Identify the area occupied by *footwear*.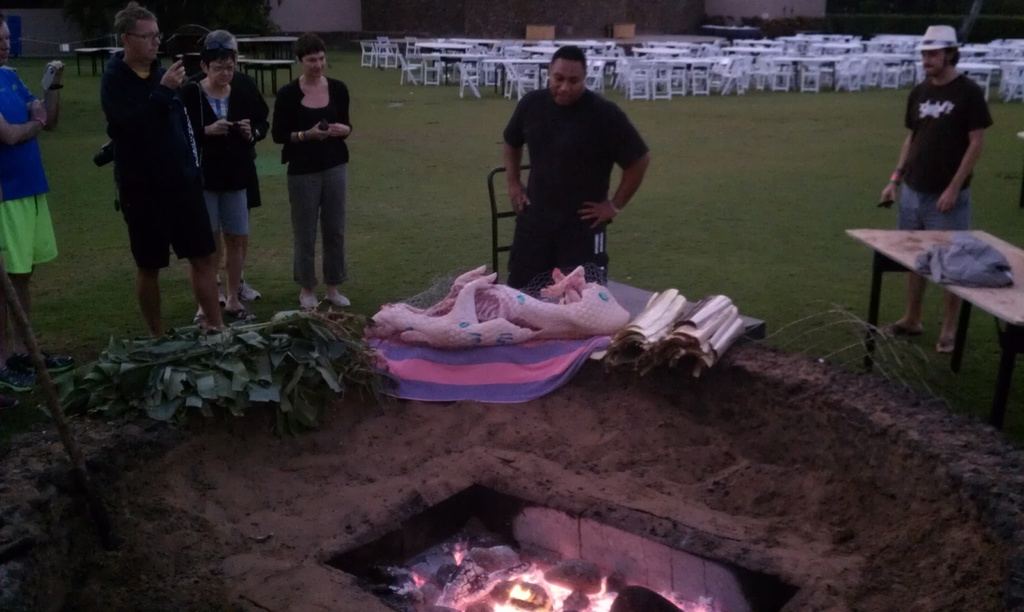
Area: [300,289,318,310].
